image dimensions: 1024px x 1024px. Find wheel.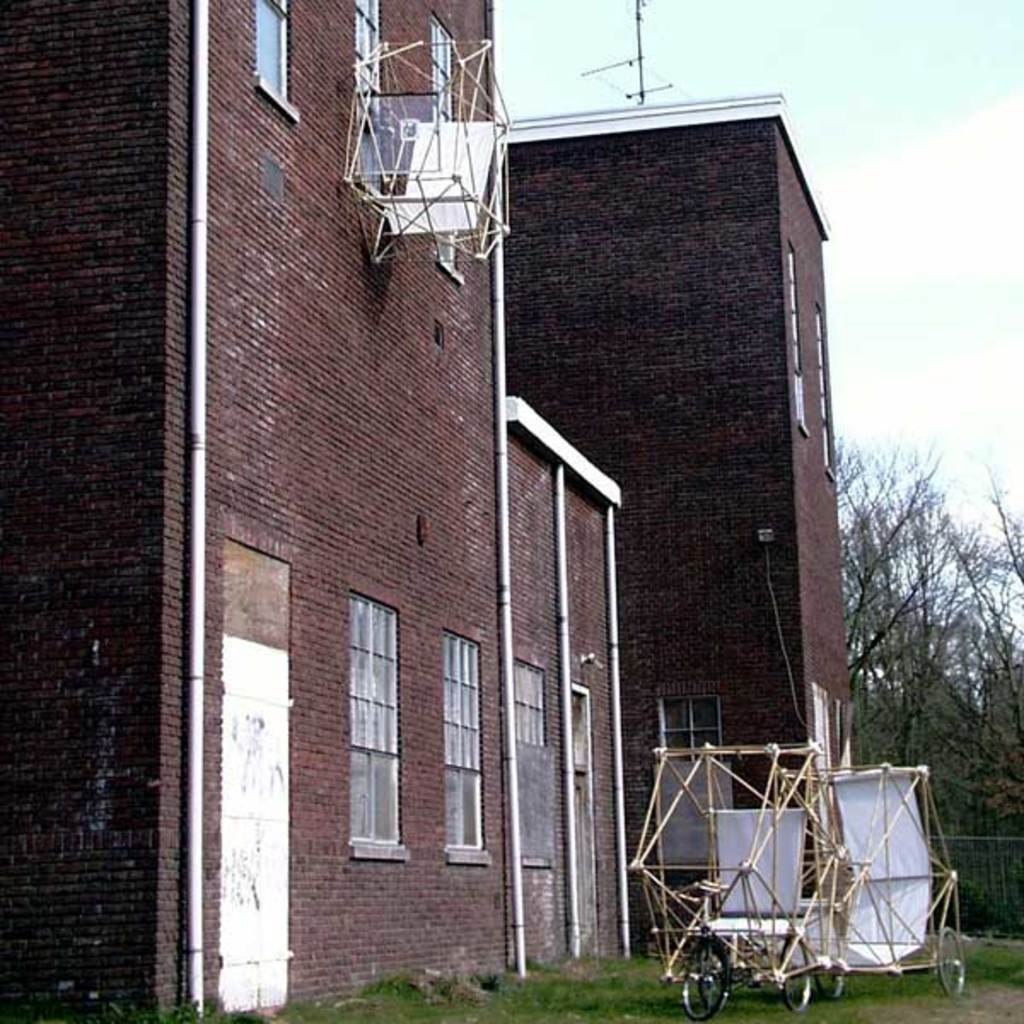
814:969:847:995.
